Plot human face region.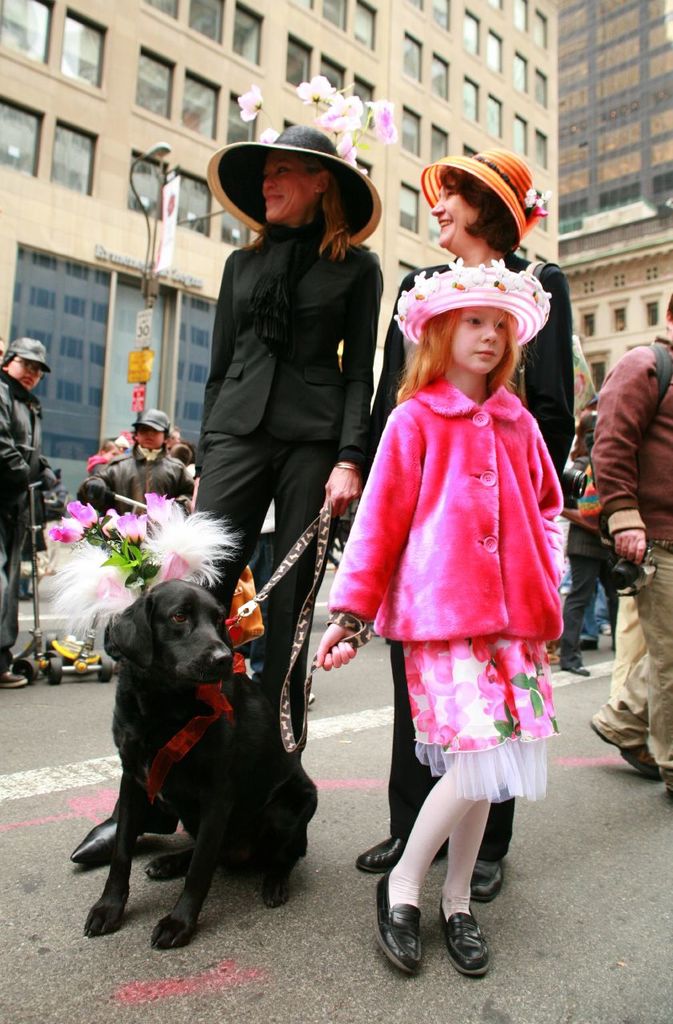
Plotted at (left=432, top=179, right=481, bottom=248).
